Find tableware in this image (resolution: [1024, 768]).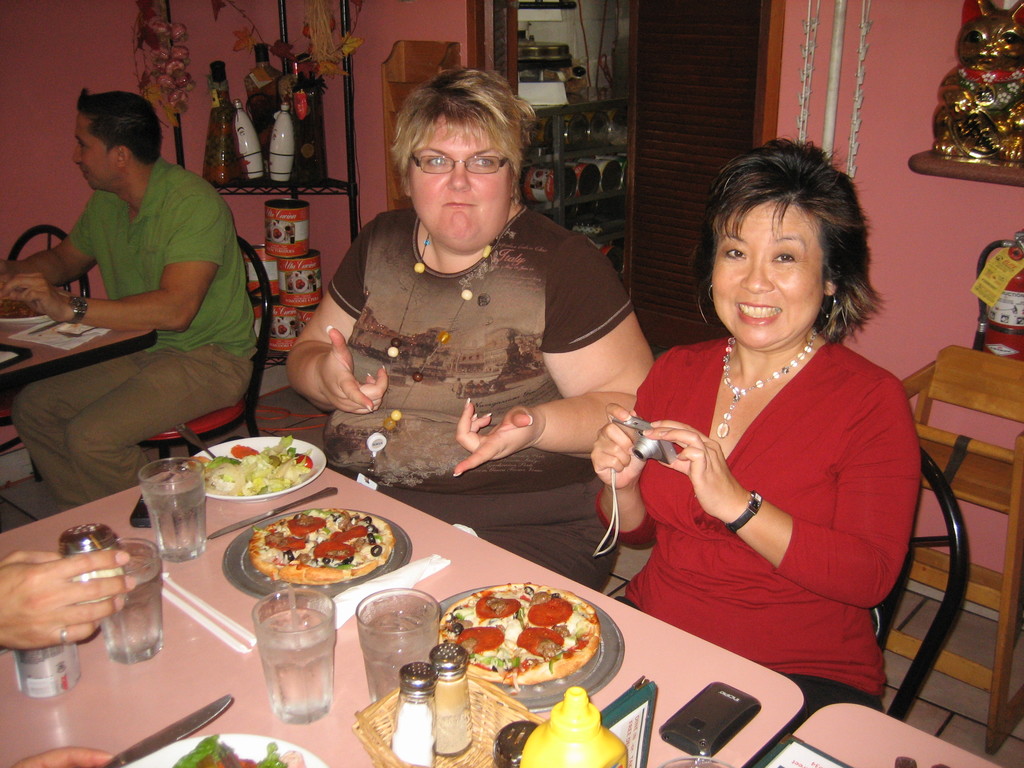
<region>434, 582, 626, 714</region>.
